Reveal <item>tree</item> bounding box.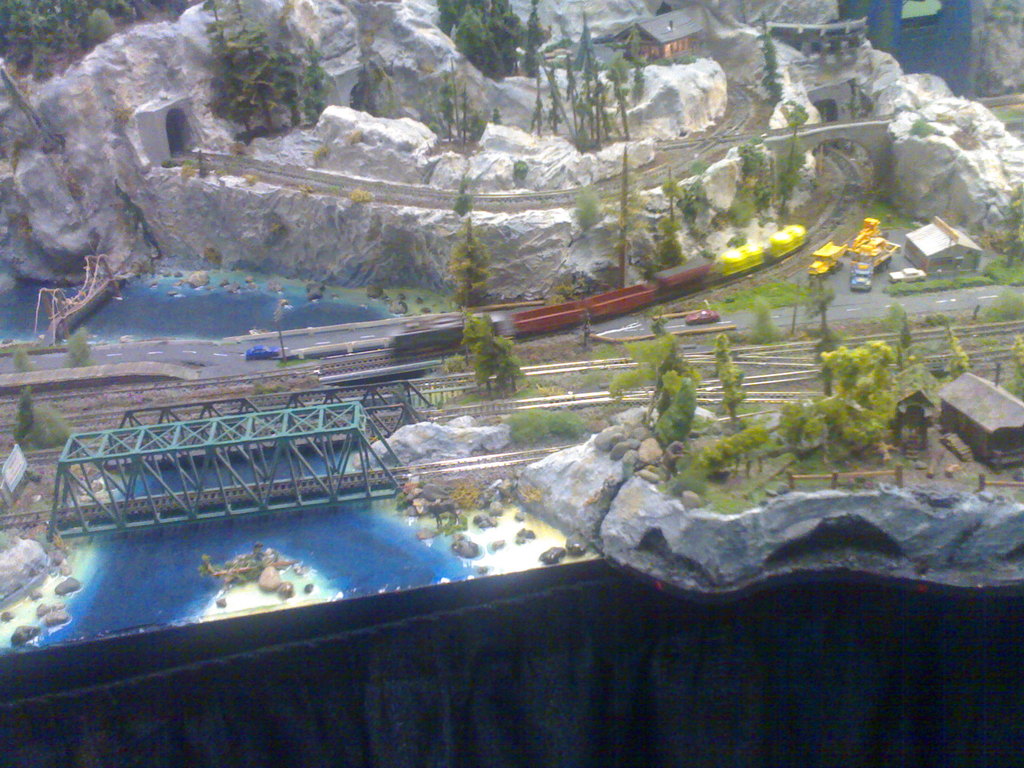
Revealed: <box>511,159,531,188</box>.
